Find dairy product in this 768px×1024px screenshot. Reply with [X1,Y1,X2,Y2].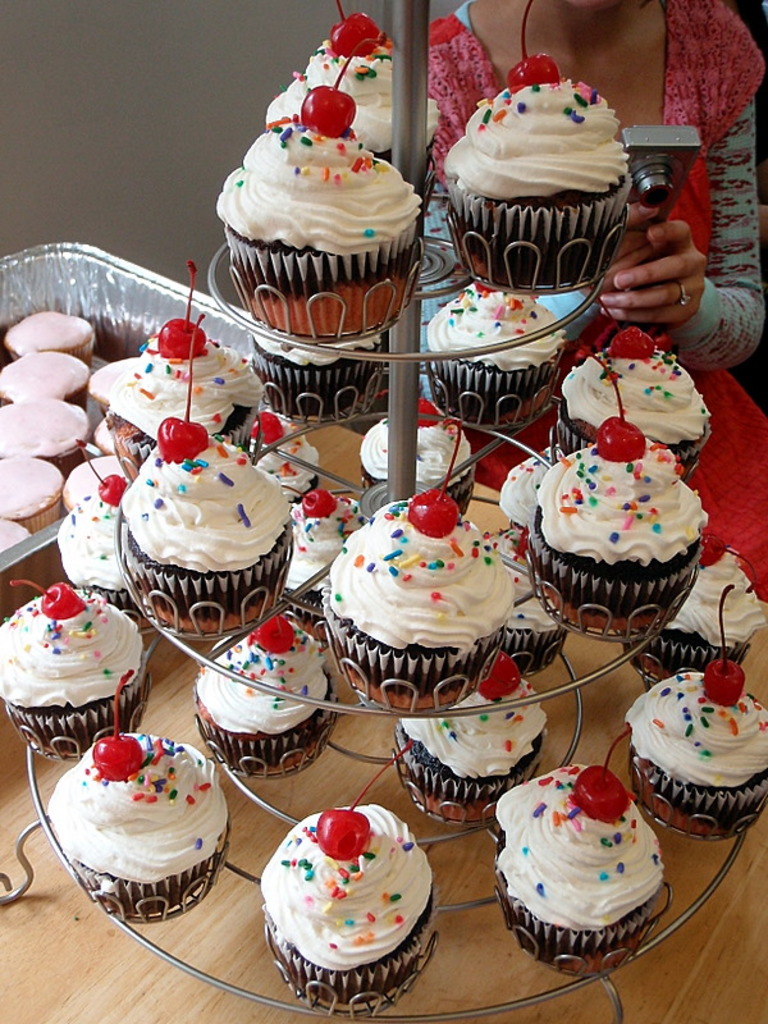
[269,804,426,969].
